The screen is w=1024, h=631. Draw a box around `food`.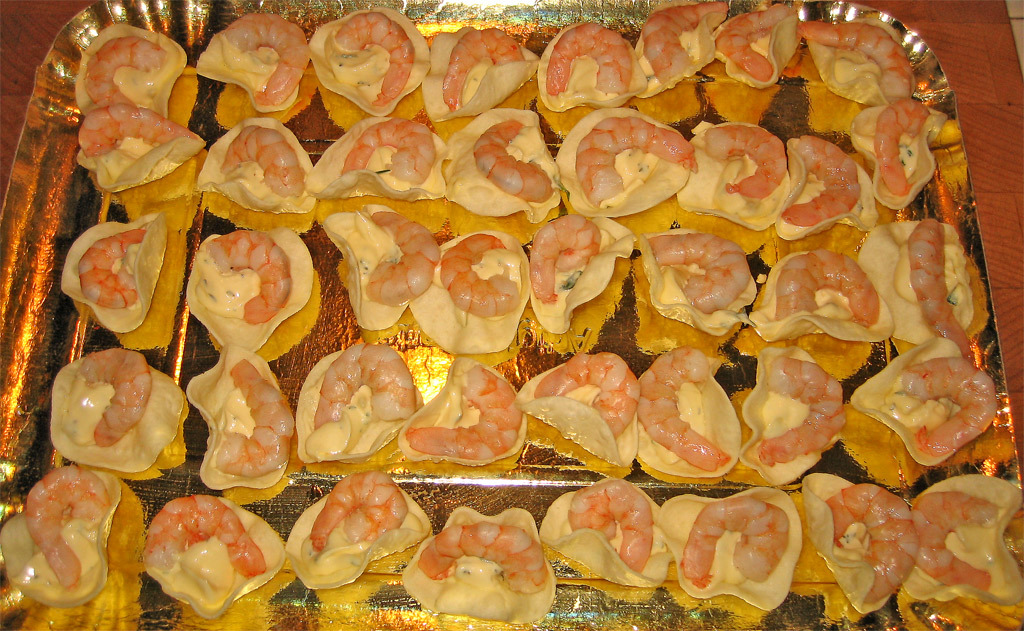
bbox(526, 213, 635, 334).
